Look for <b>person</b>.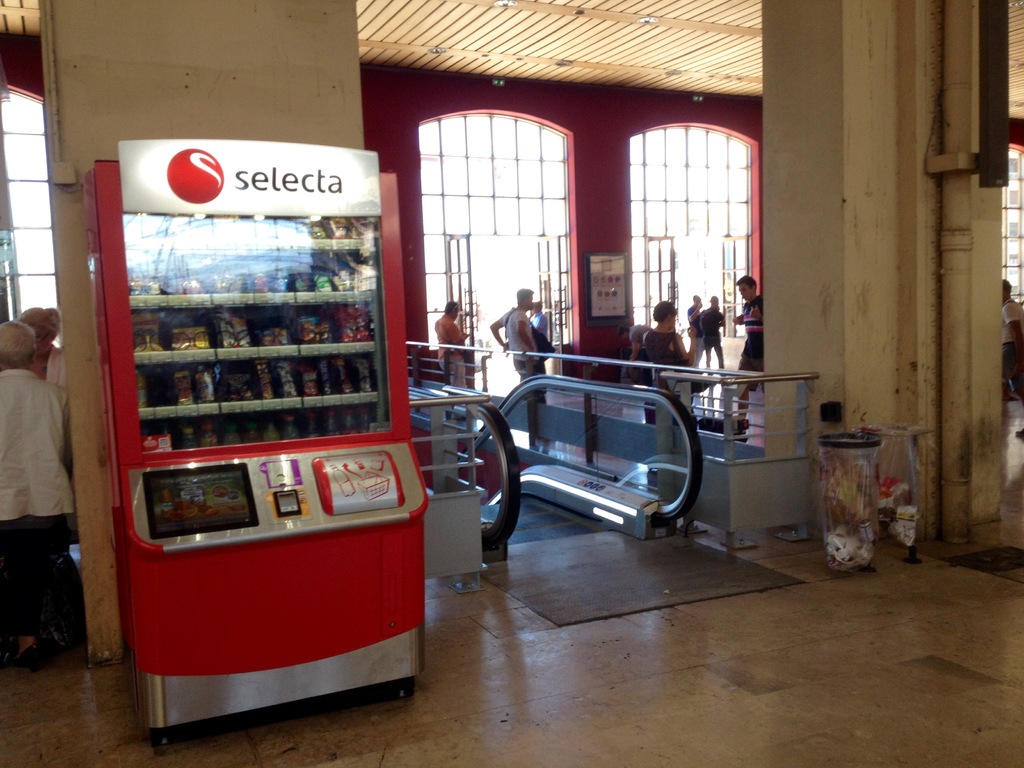
Found: bbox=(479, 287, 545, 401).
